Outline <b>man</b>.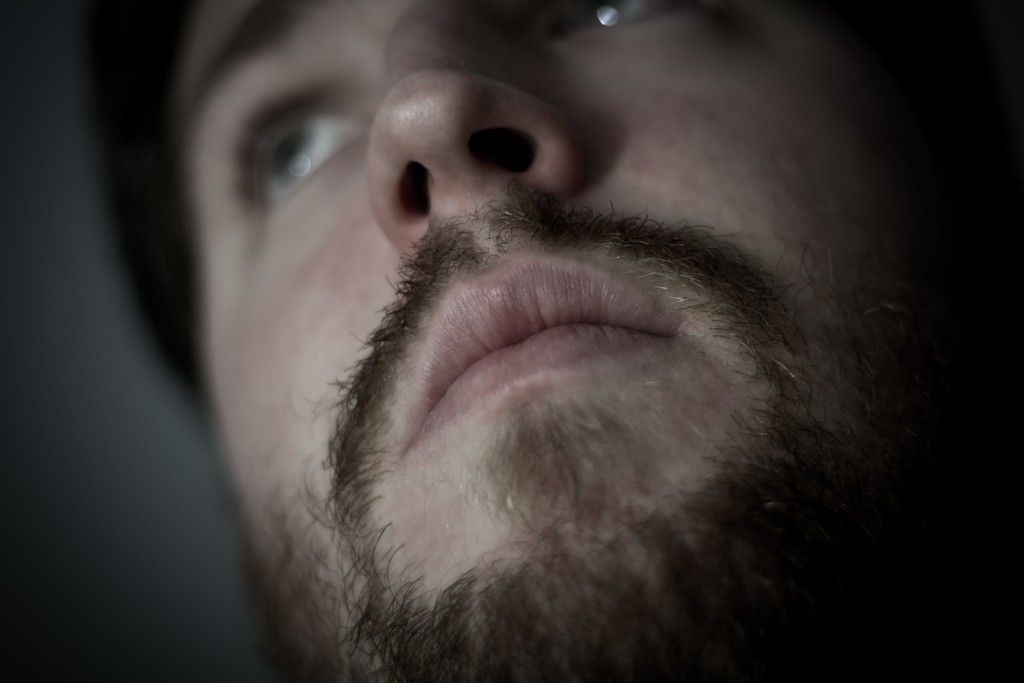
Outline: <bbox>194, 49, 952, 682</bbox>.
